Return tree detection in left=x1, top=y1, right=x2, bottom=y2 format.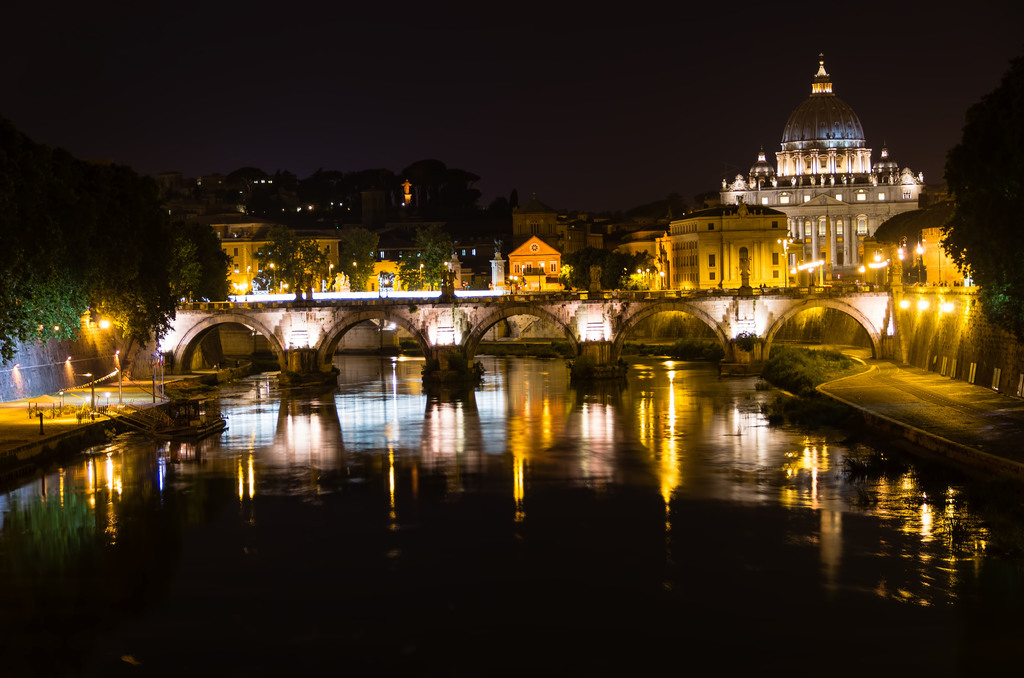
left=397, top=254, right=423, bottom=289.
